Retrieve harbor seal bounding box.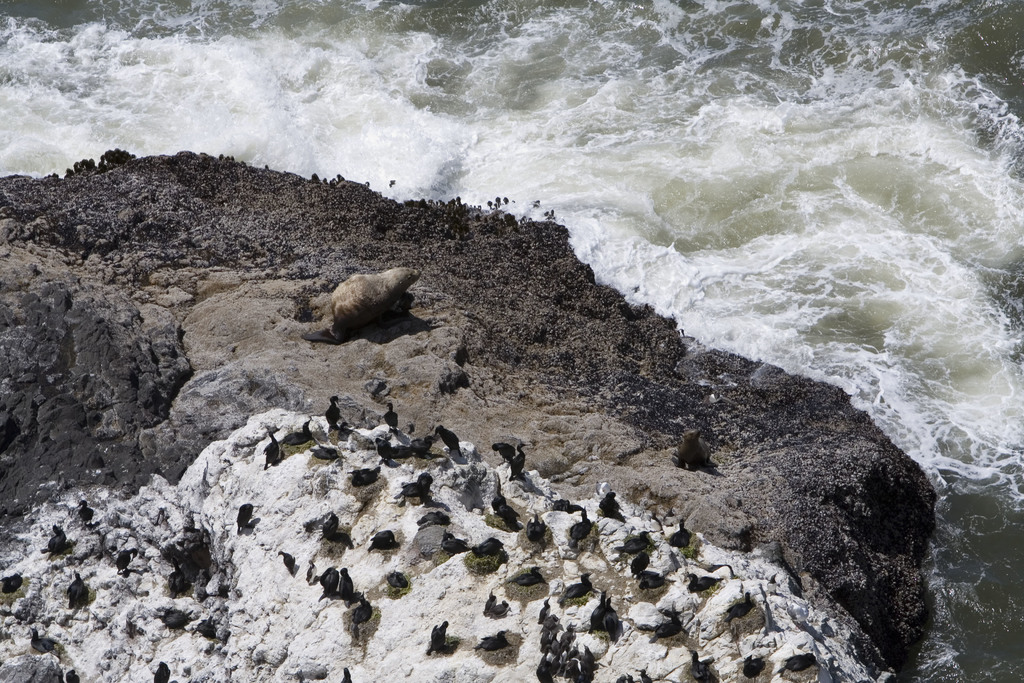
Bounding box: rect(300, 265, 435, 355).
